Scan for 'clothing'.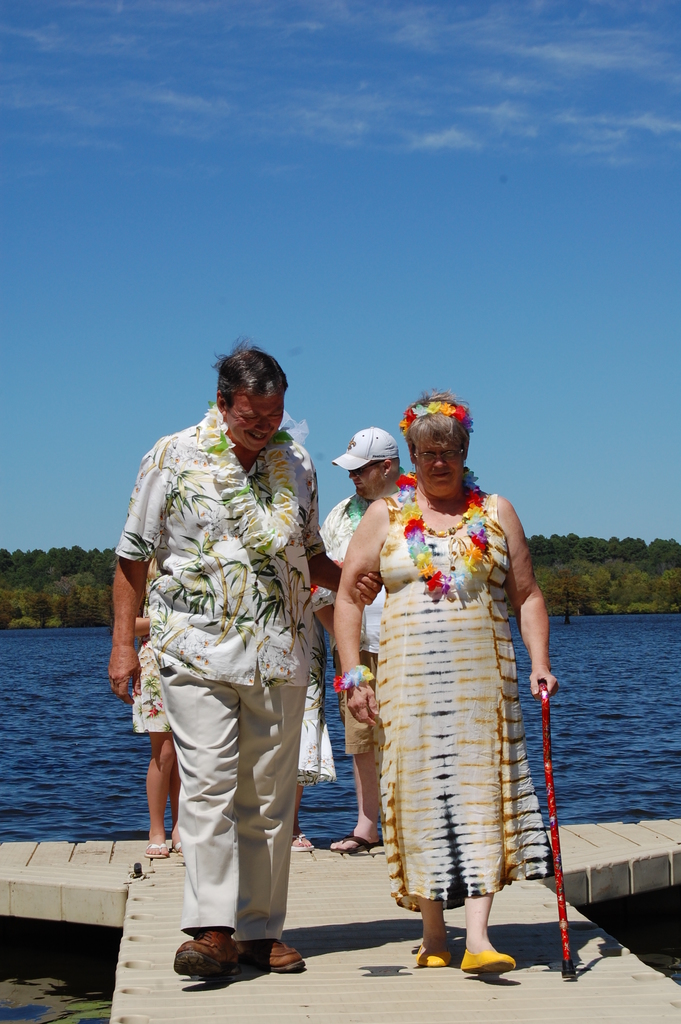
Scan result: x1=316 y1=493 x2=382 y2=765.
